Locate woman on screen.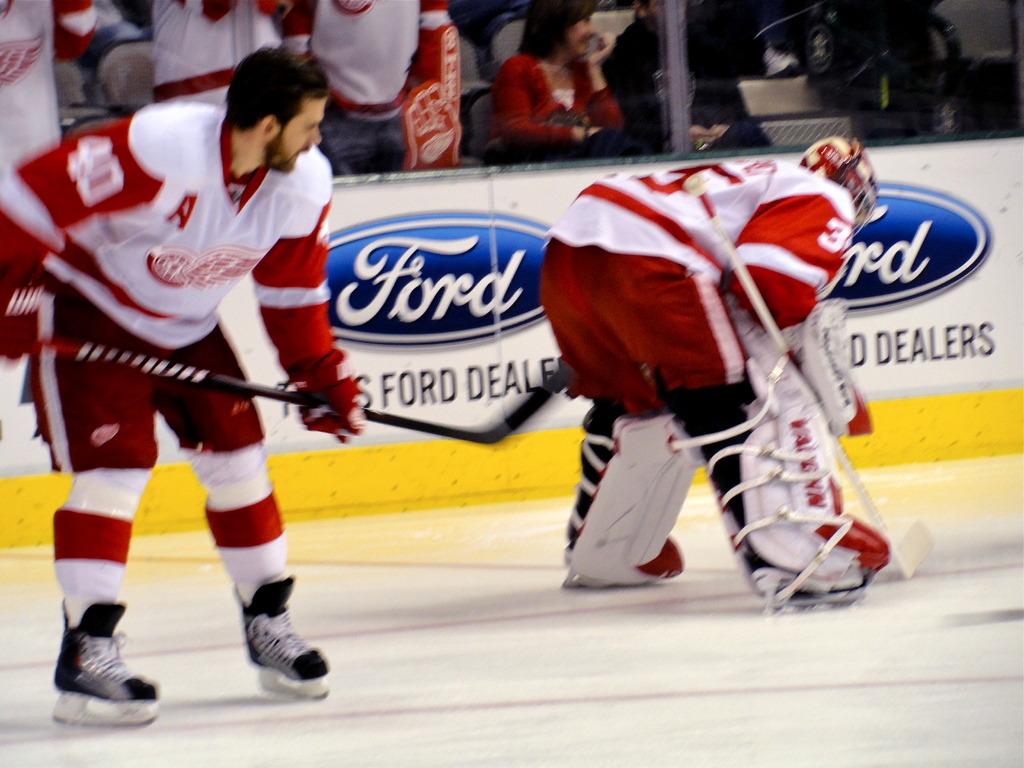
On screen at {"x1": 488, "y1": 0, "x2": 638, "y2": 164}.
